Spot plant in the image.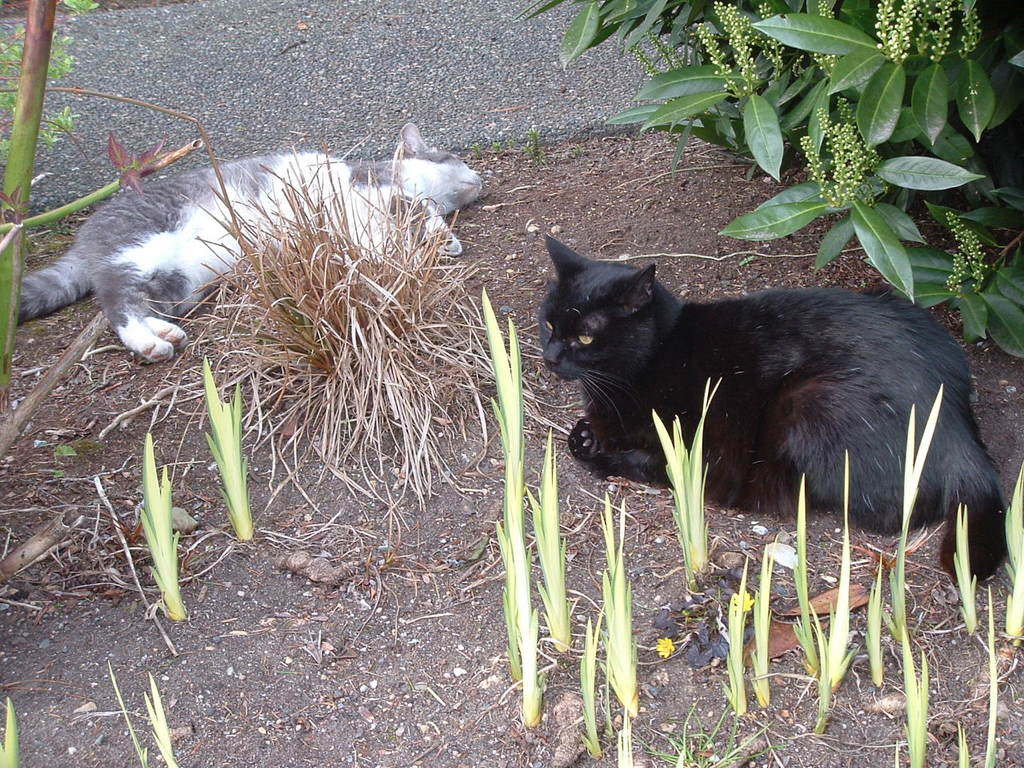
plant found at detection(591, 494, 639, 720).
